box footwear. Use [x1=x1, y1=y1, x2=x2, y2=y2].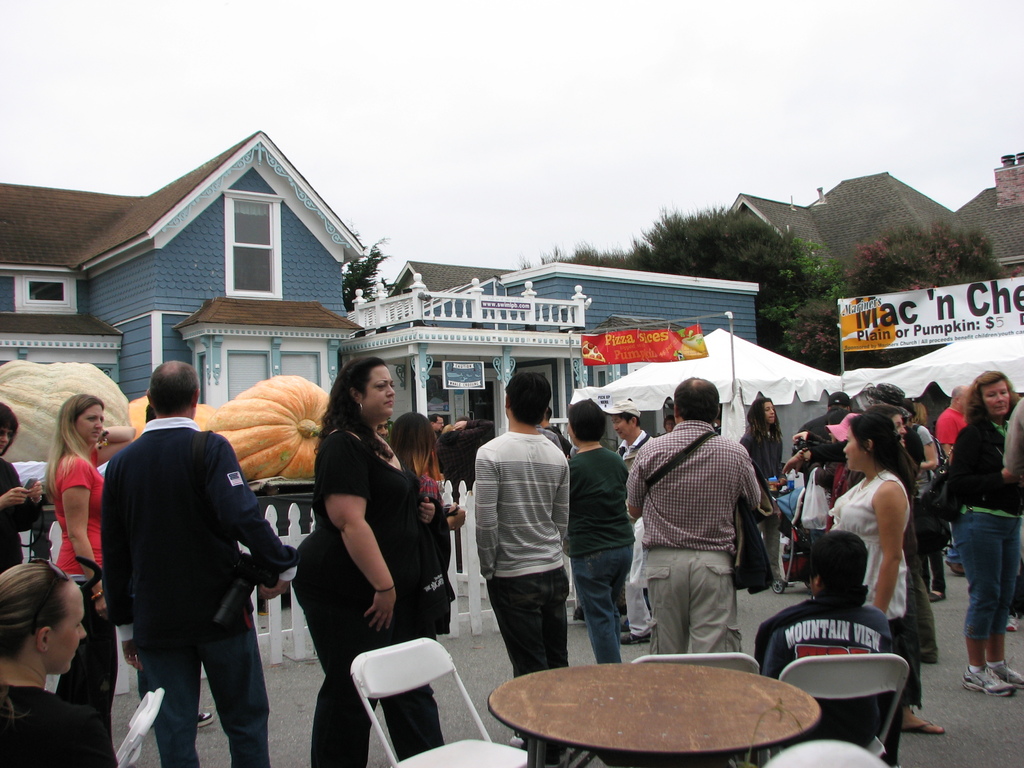
[x1=942, y1=559, x2=966, y2=577].
